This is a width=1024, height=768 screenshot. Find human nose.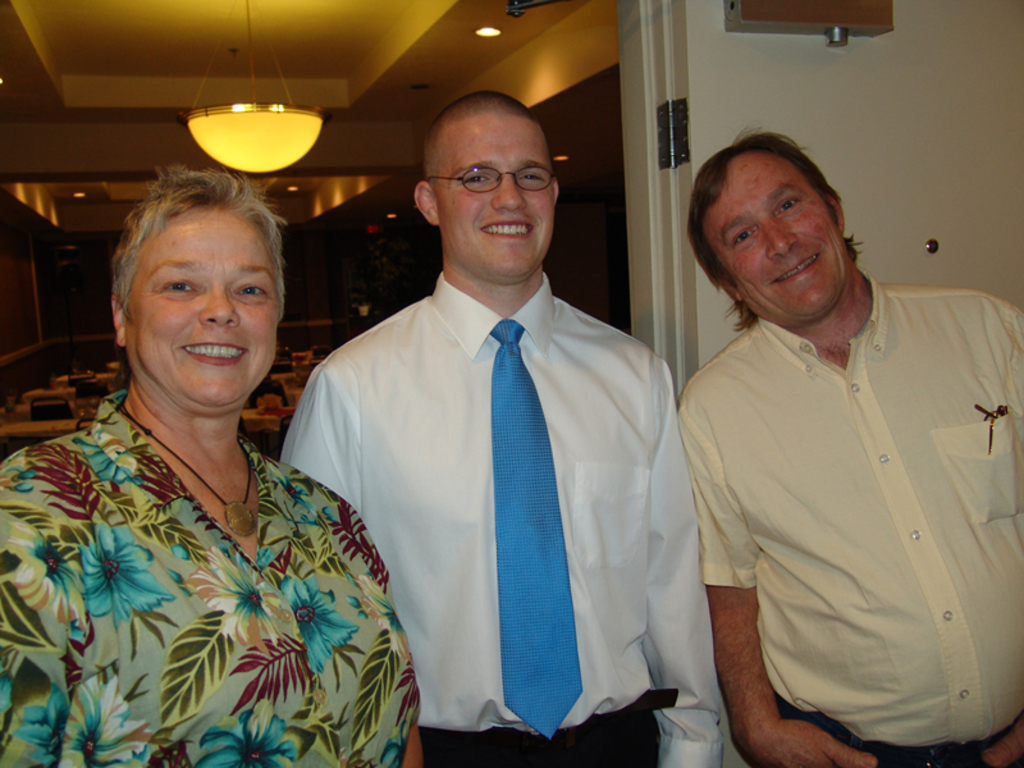
Bounding box: [202,291,237,324].
